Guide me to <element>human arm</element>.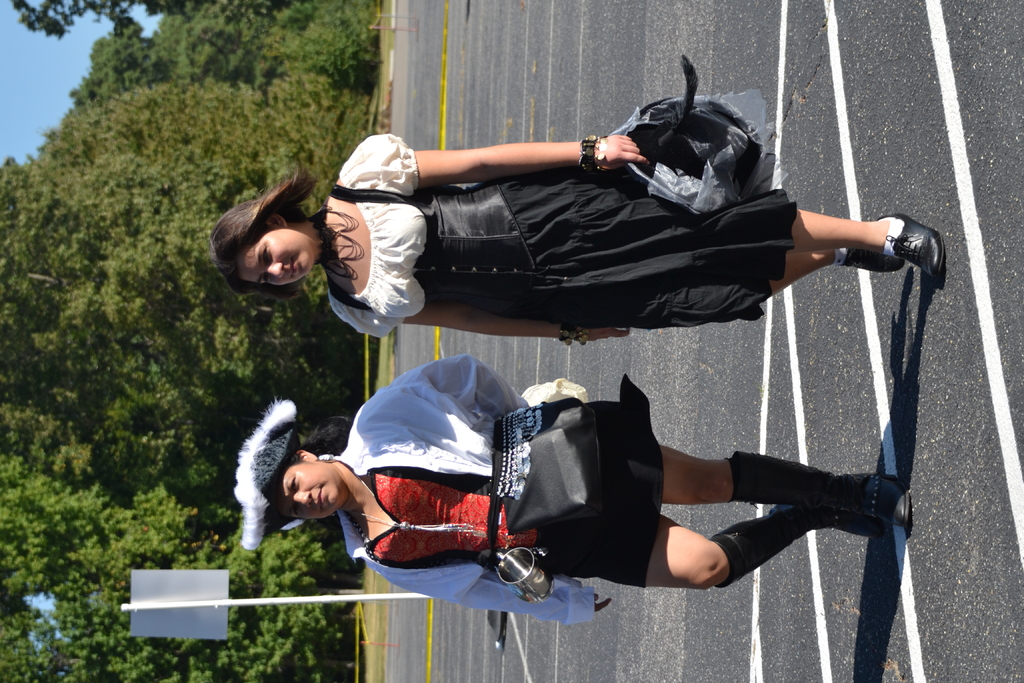
Guidance: [left=392, top=565, right=614, bottom=624].
